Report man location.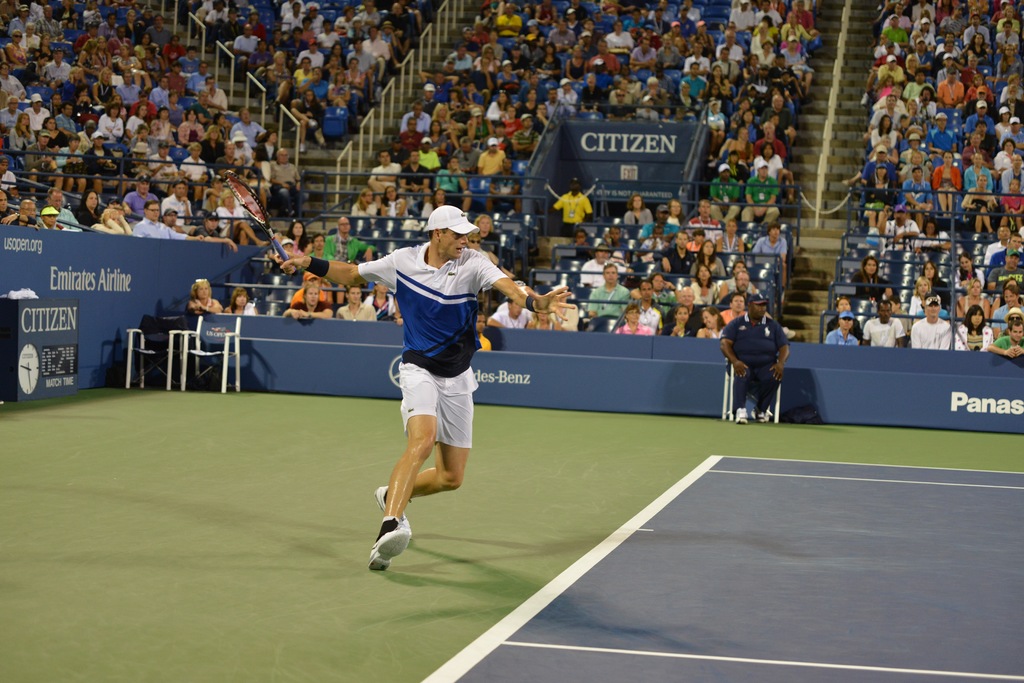
Report: (left=26, top=92, right=47, bottom=129).
